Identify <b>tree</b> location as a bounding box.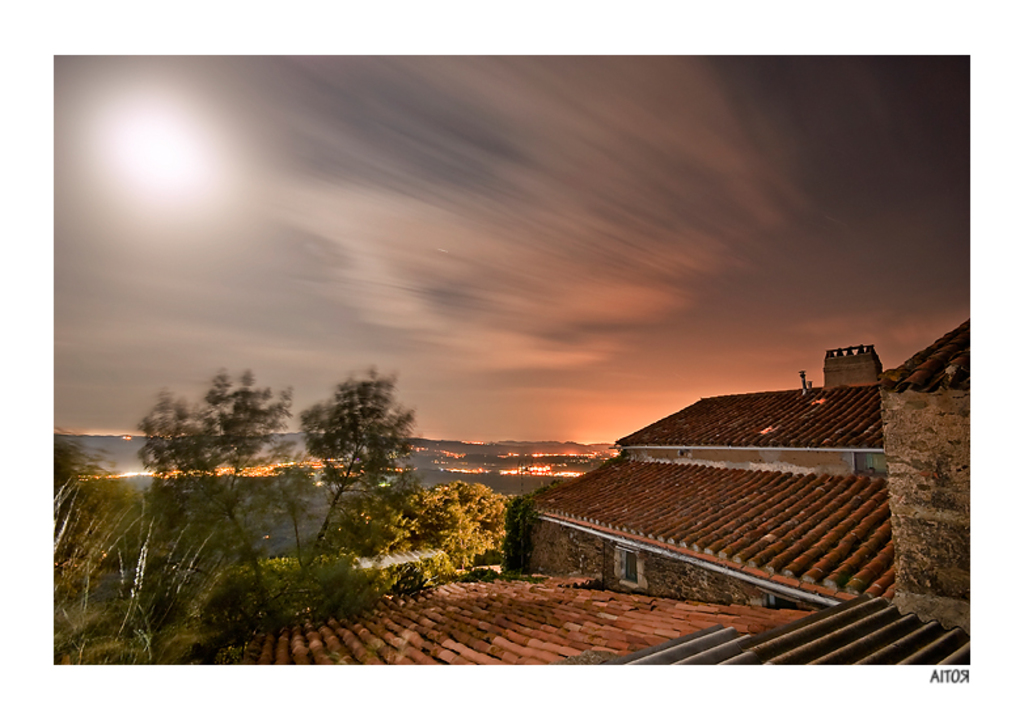
(x1=141, y1=367, x2=422, y2=626).
